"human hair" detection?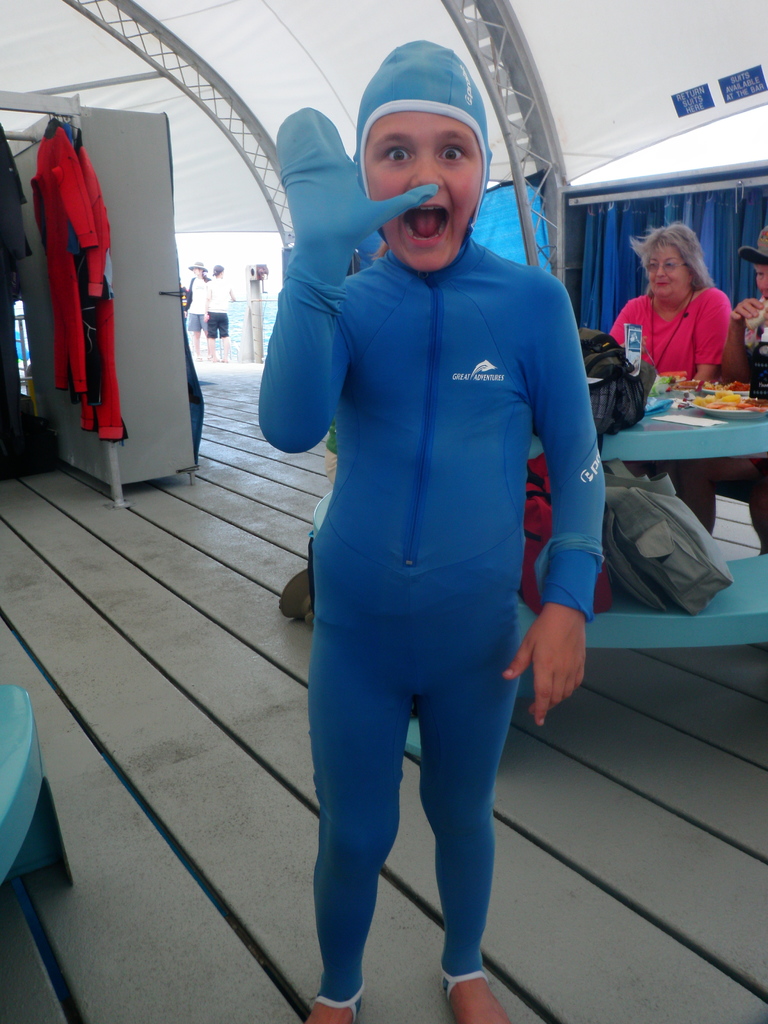
[649,223,730,306]
